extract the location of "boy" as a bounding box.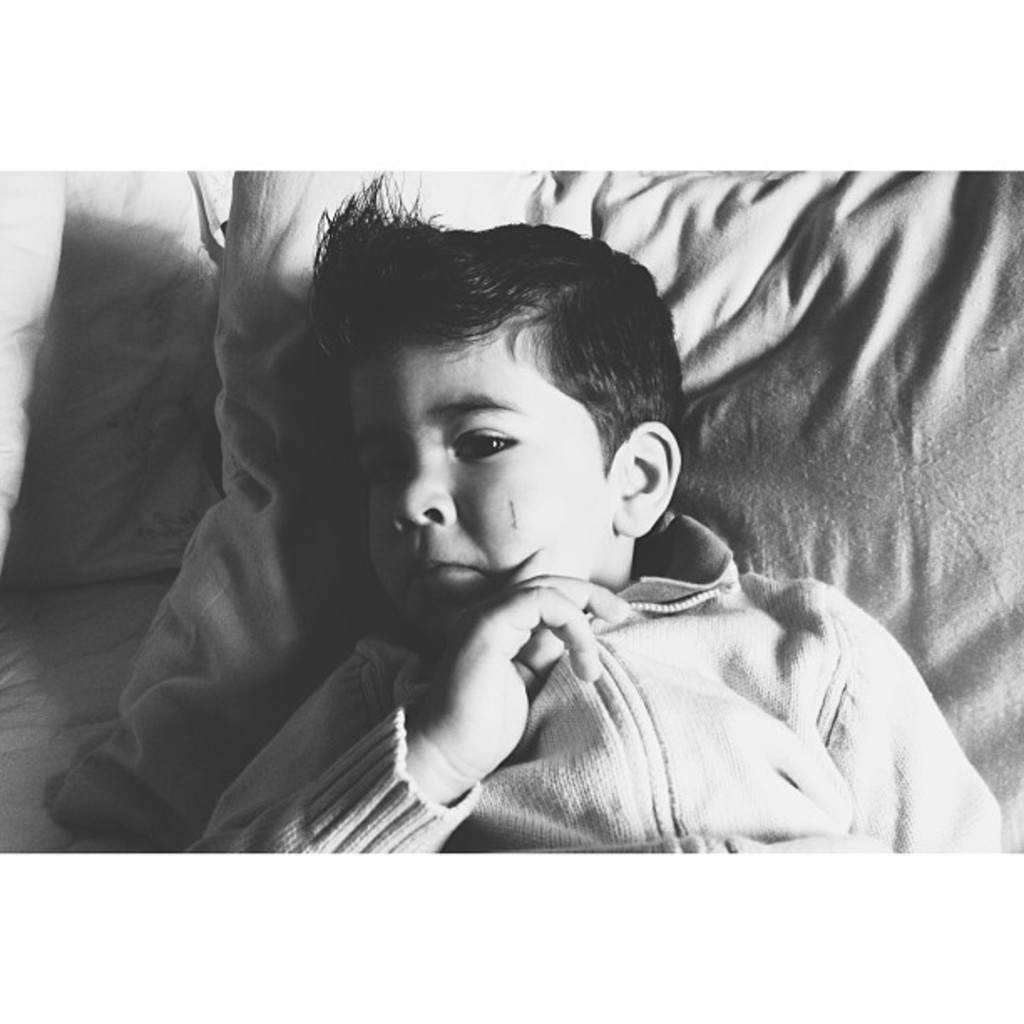
left=184, top=161, right=1006, bottom=855.
